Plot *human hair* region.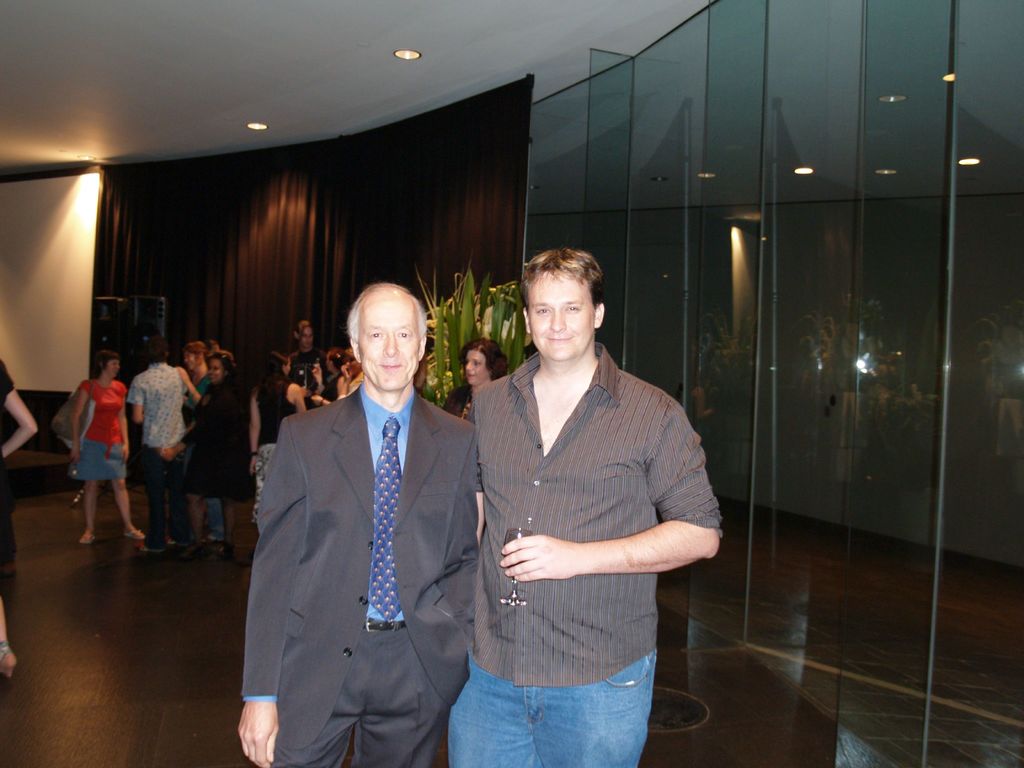
Plotted at 520 244 604 314.
